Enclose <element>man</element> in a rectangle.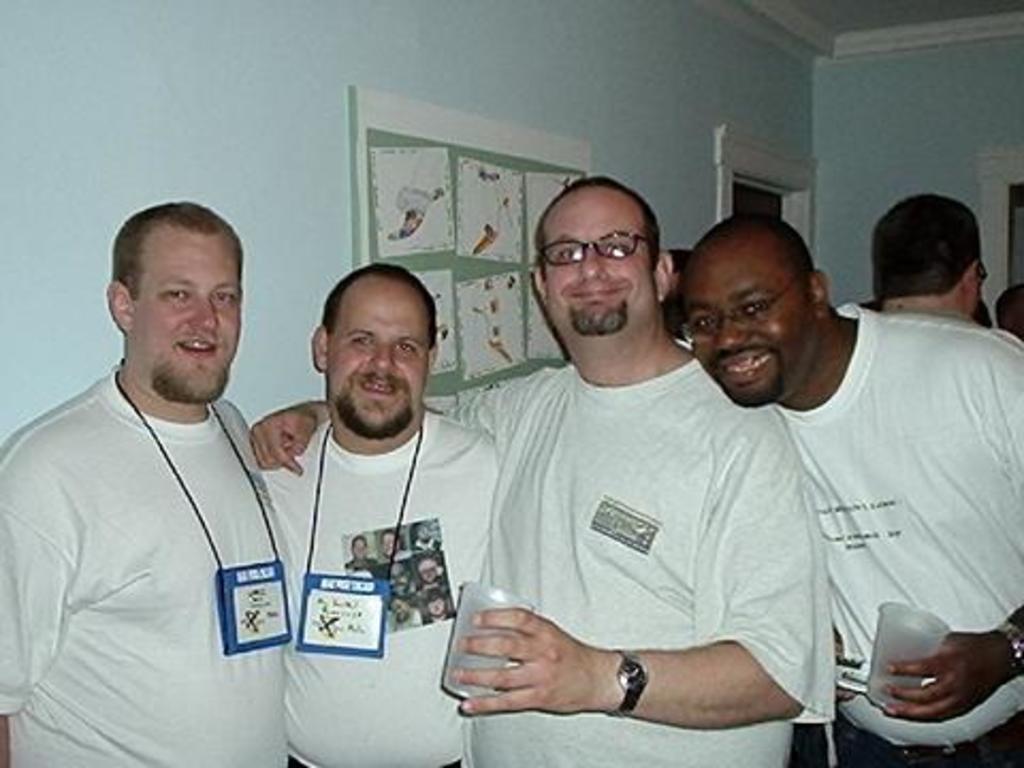
{"x1": 422, "y1": 582, "x2": 457, "y2": 623}.
